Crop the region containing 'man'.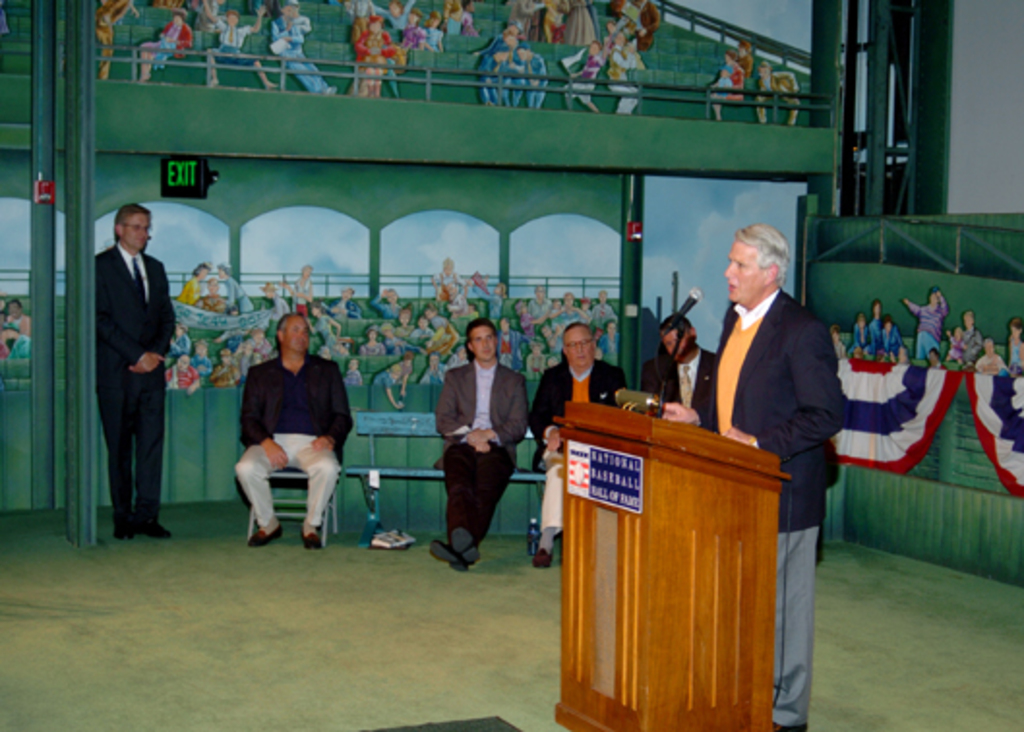
Crop region: BBox(434, 316, 532, 575).
